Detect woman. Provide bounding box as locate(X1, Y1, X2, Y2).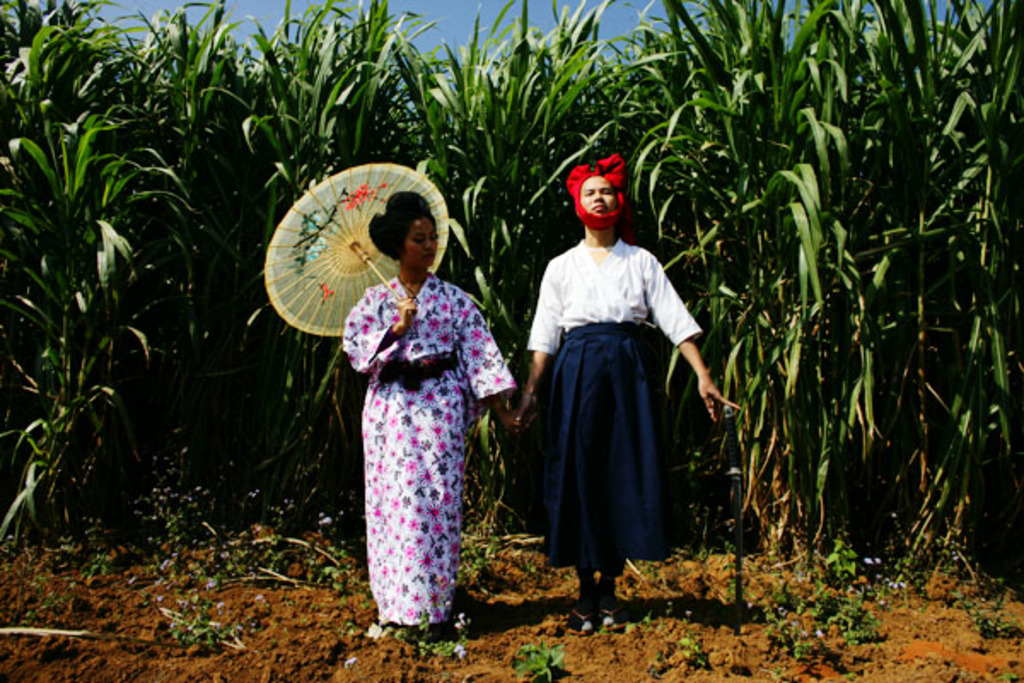
locate(345, 190, 515, 623).
